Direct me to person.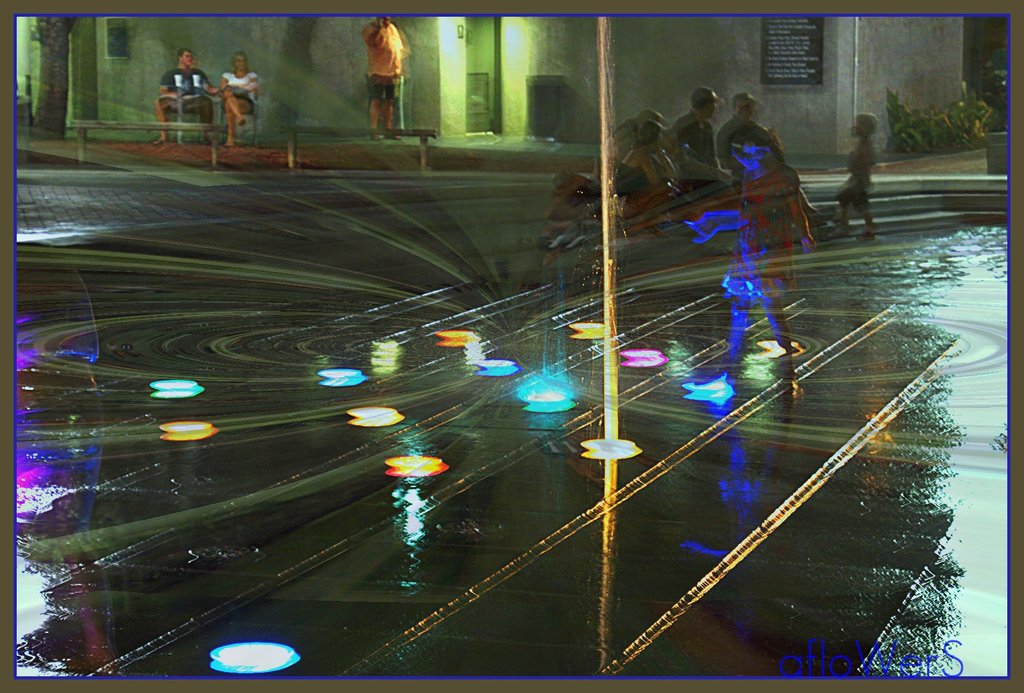
Direction: x1=689, y1=122, x2=818, y2=394.
